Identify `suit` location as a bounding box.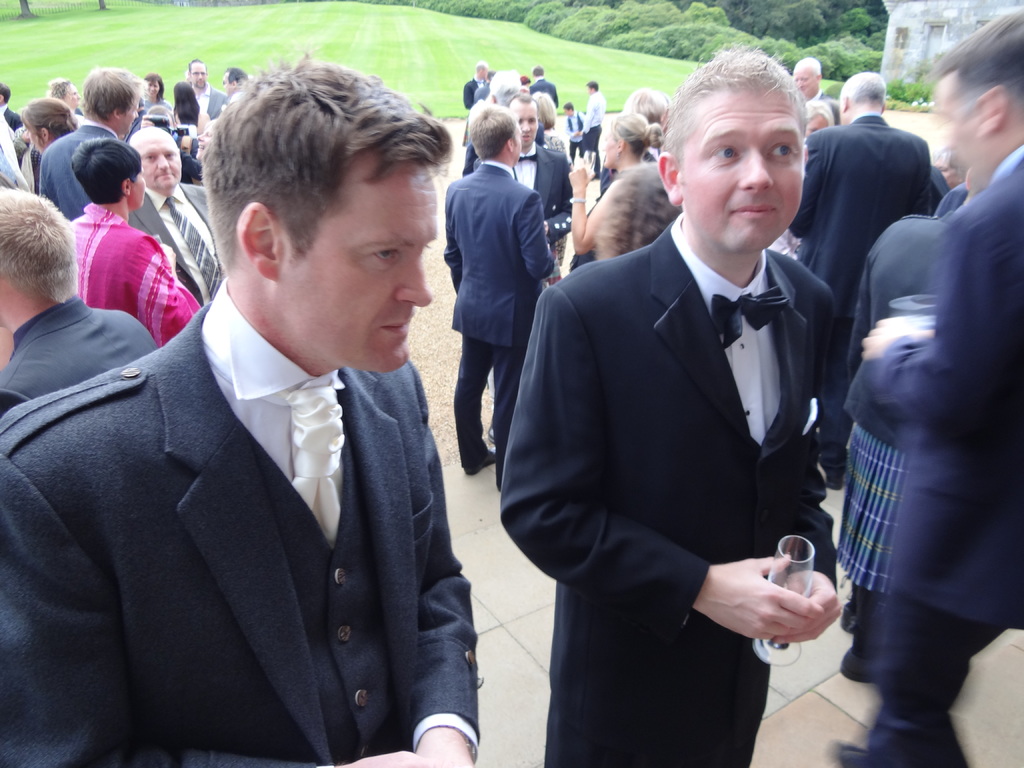
[left=0, top=300, right=154, bottom=412].
